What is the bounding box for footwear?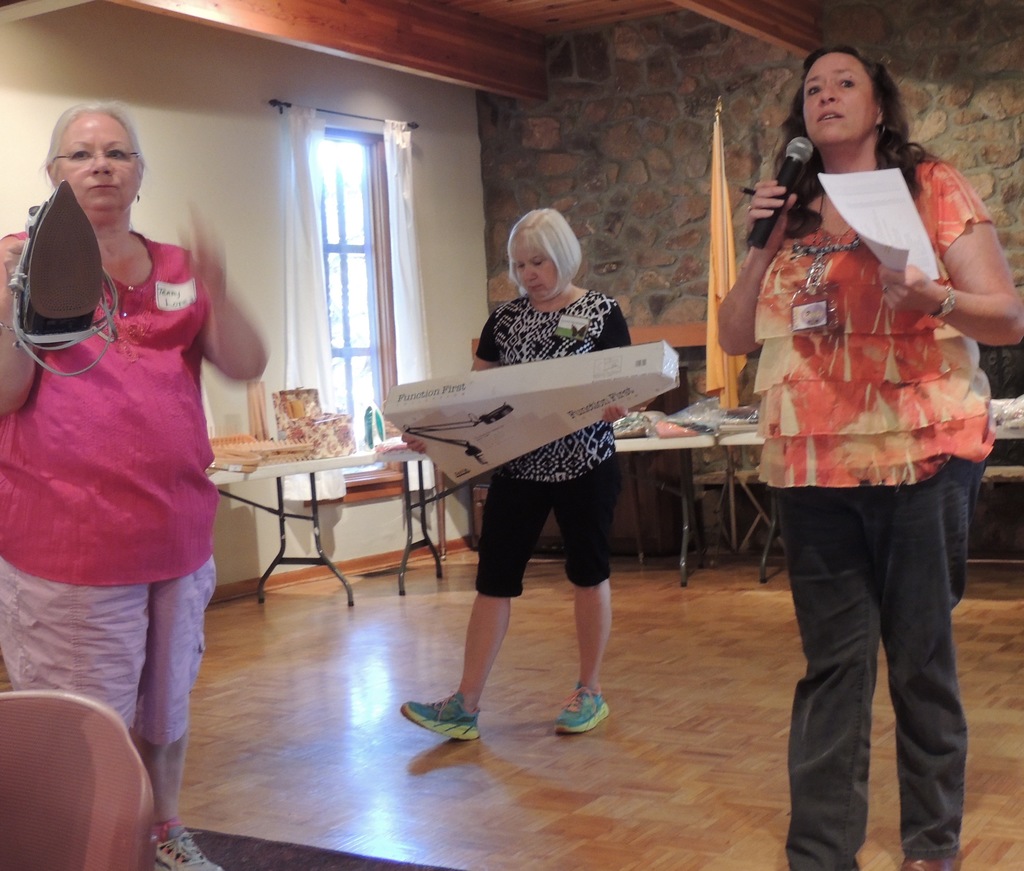
[152, 827, 230, 870].
